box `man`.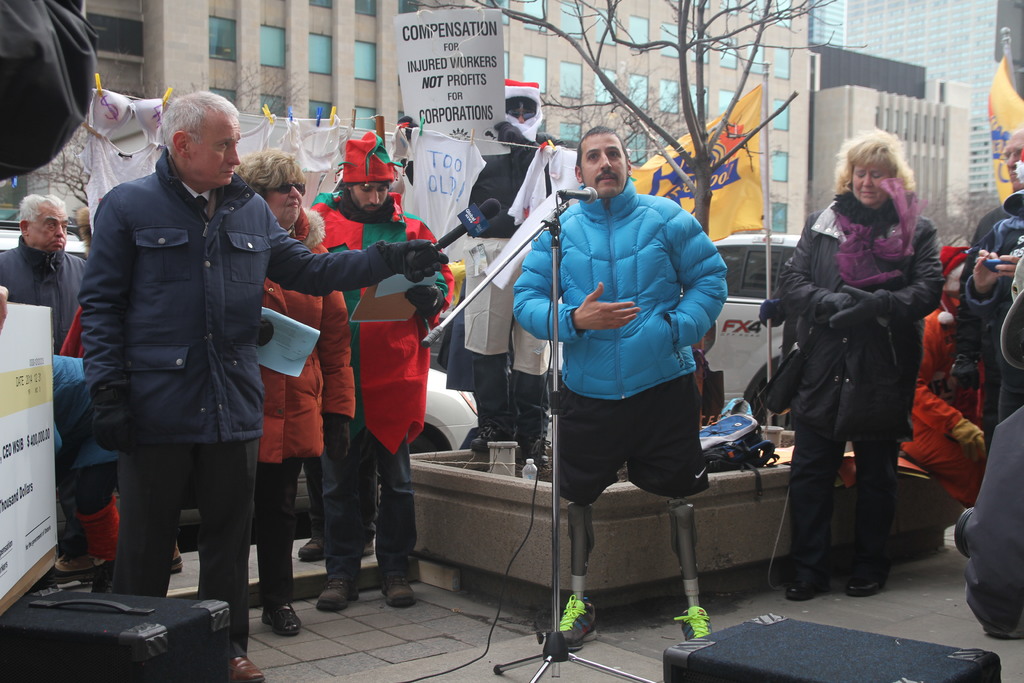
x1=512 y1=112 x2=742 y2=593.
